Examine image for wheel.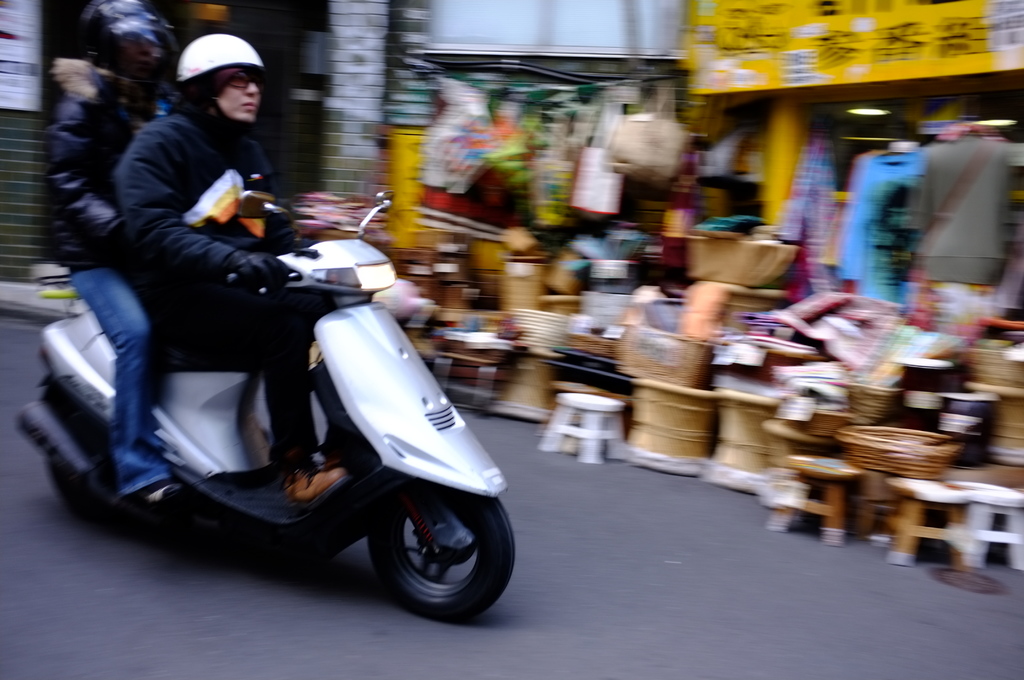
Examination result: [47, 371, 132, 513].
